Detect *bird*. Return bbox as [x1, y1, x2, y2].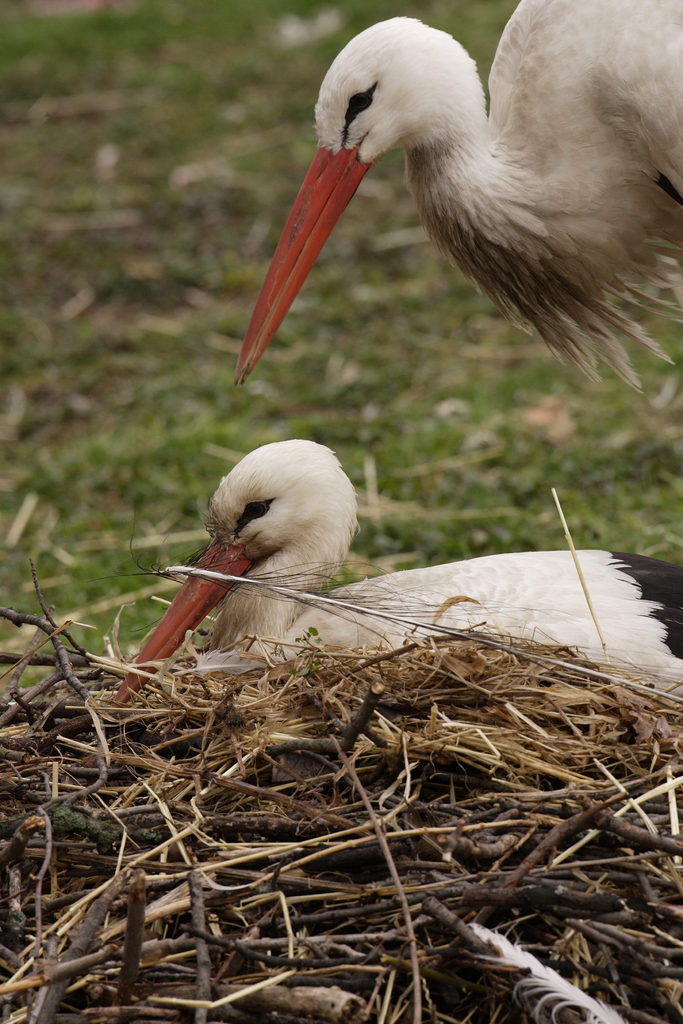
[104, 433, 682, 715].
